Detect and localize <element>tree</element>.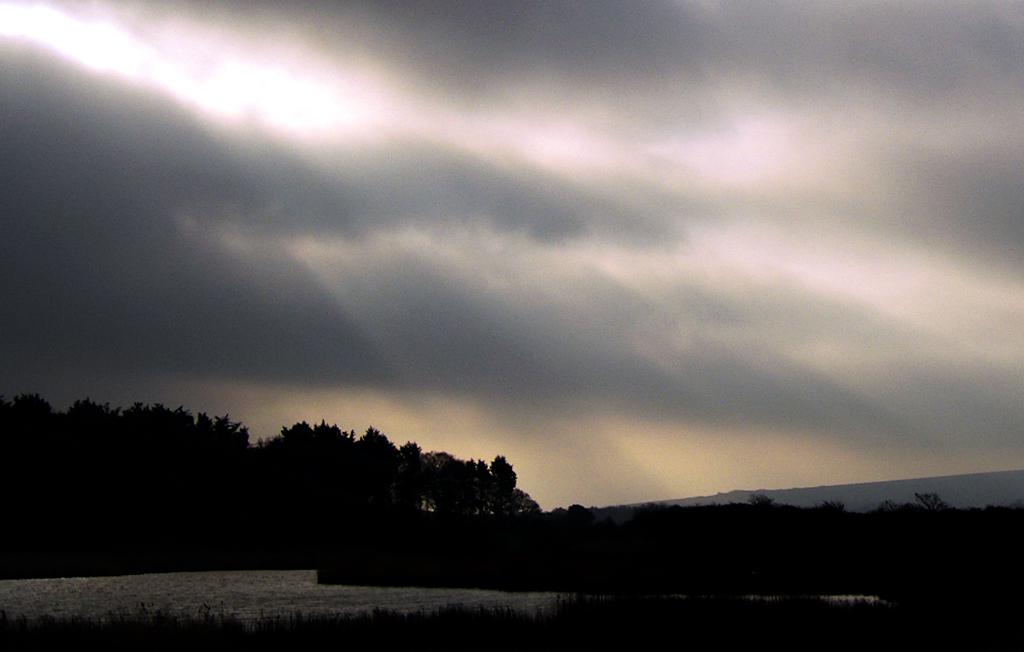
Localized at [left=567, top=504, right=585, bottom=525].
